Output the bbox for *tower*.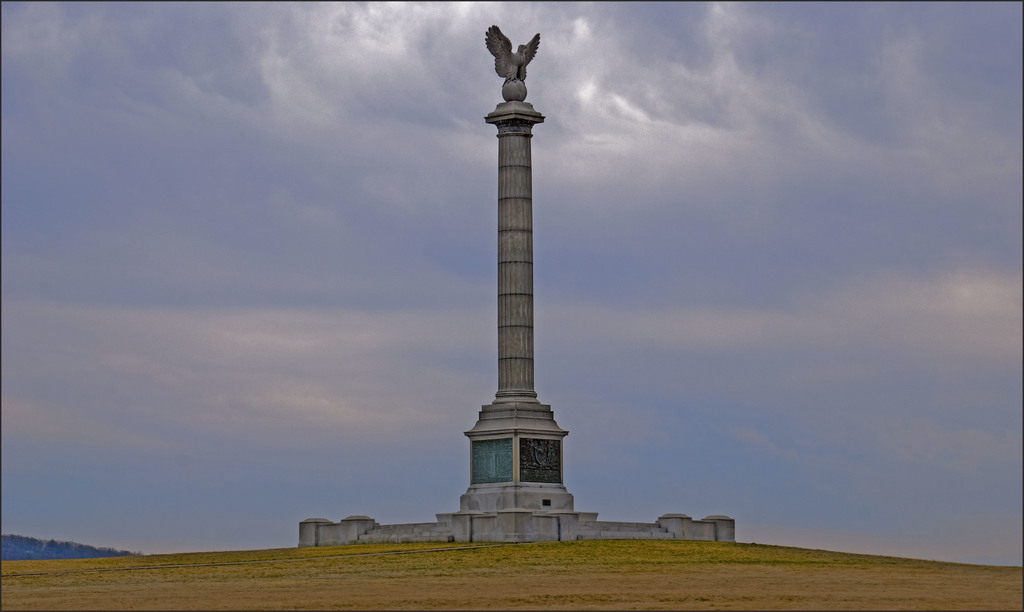
crop(444, 32, 579, 502).
